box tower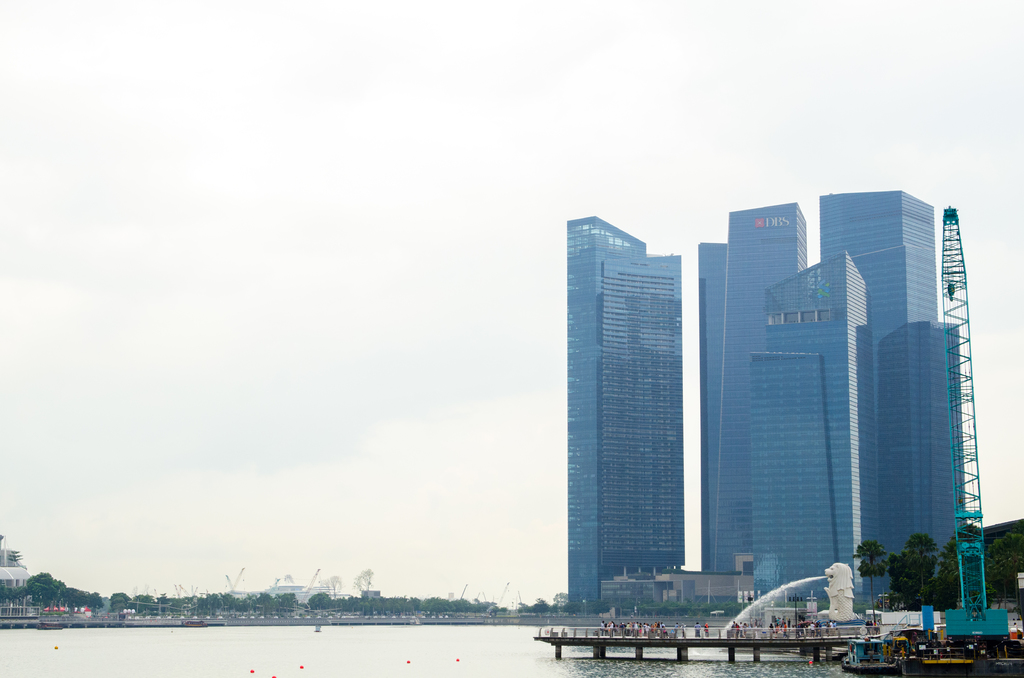
(816,188,940,503)
